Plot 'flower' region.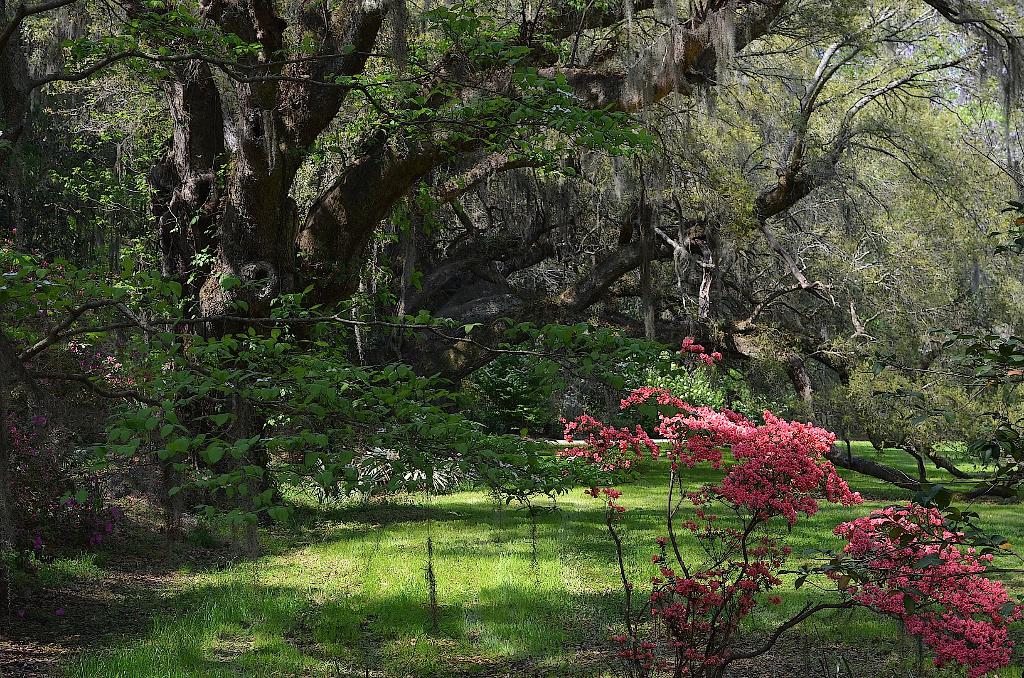
Plotted at rect(698, 355, 715, 366).
